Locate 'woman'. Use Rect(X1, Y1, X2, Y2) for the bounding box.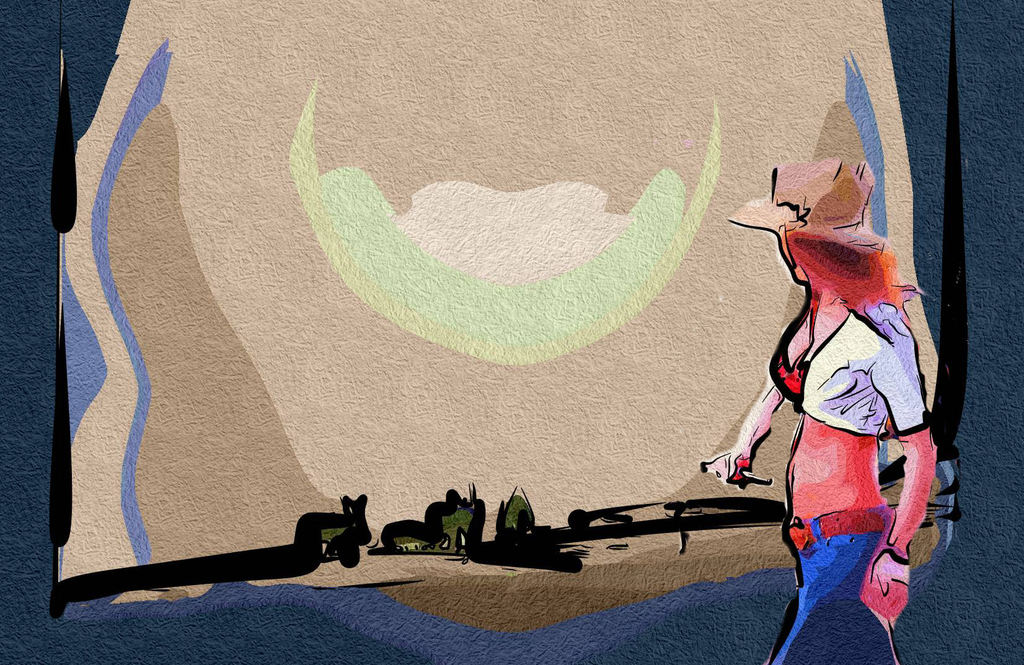
Rect(721, 103, 947, 644).
